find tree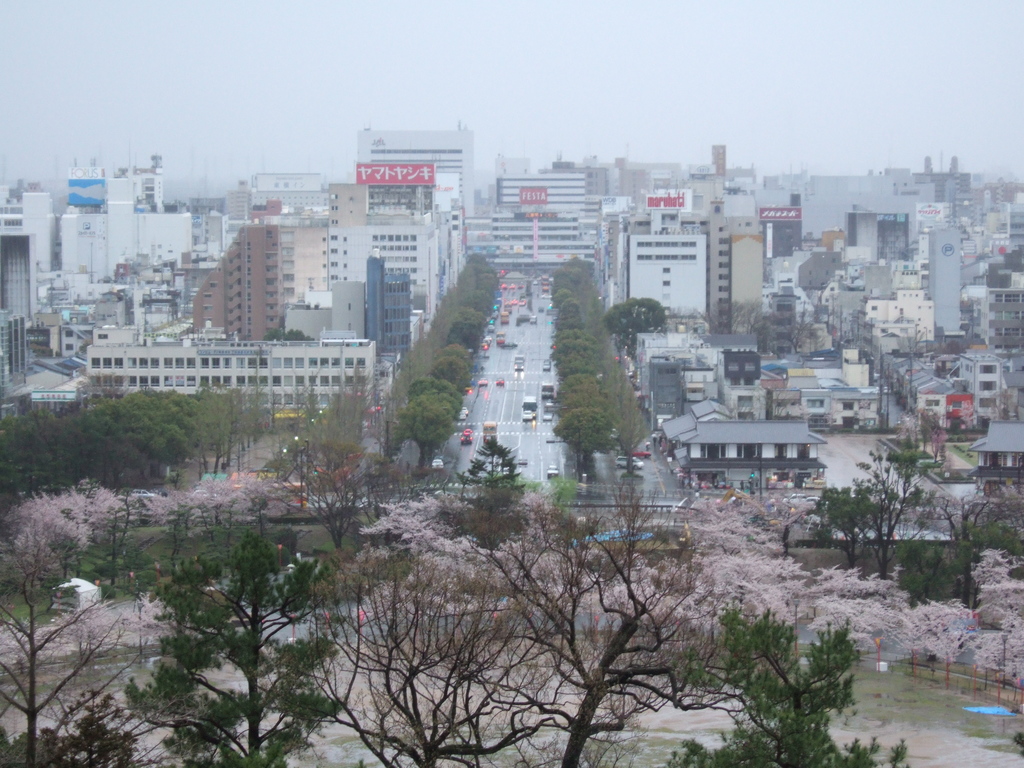
bbox=(968, 607, 1023, 676)
